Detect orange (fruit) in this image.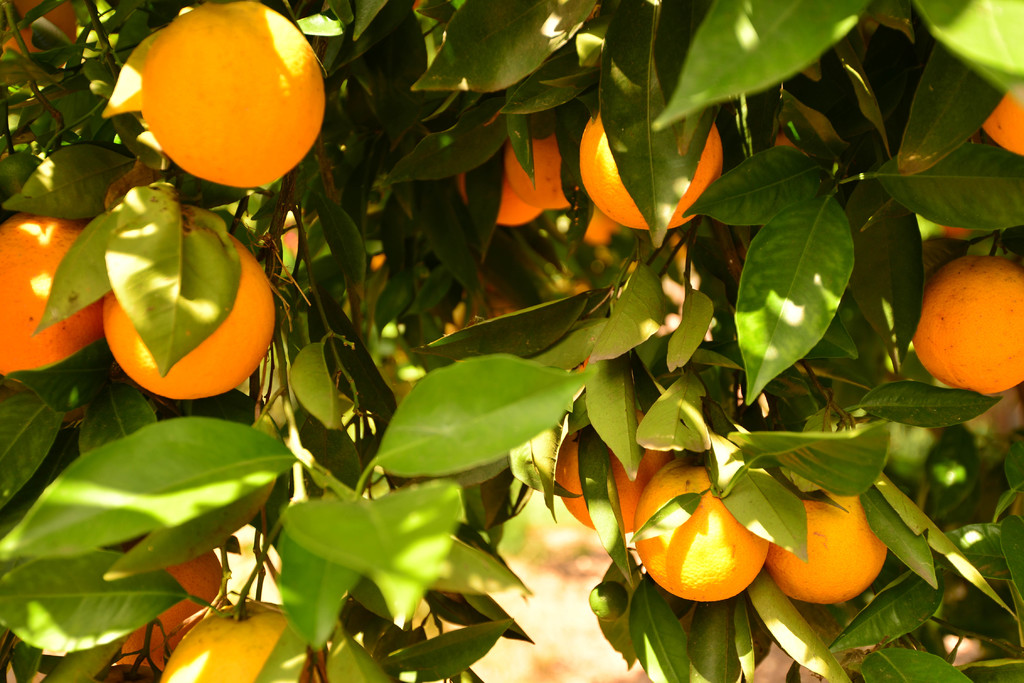
Detection: (x1=979, y1=88, x2=1023, y2=165).
